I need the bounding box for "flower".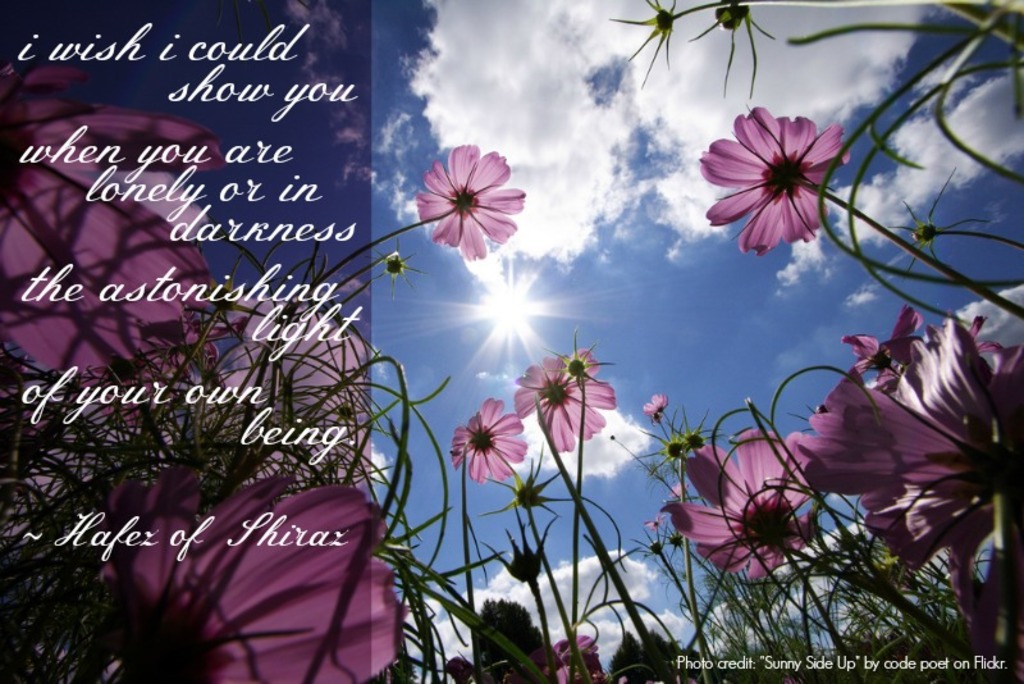
Here it is: <region>0, 64, 228, 369</region>.
